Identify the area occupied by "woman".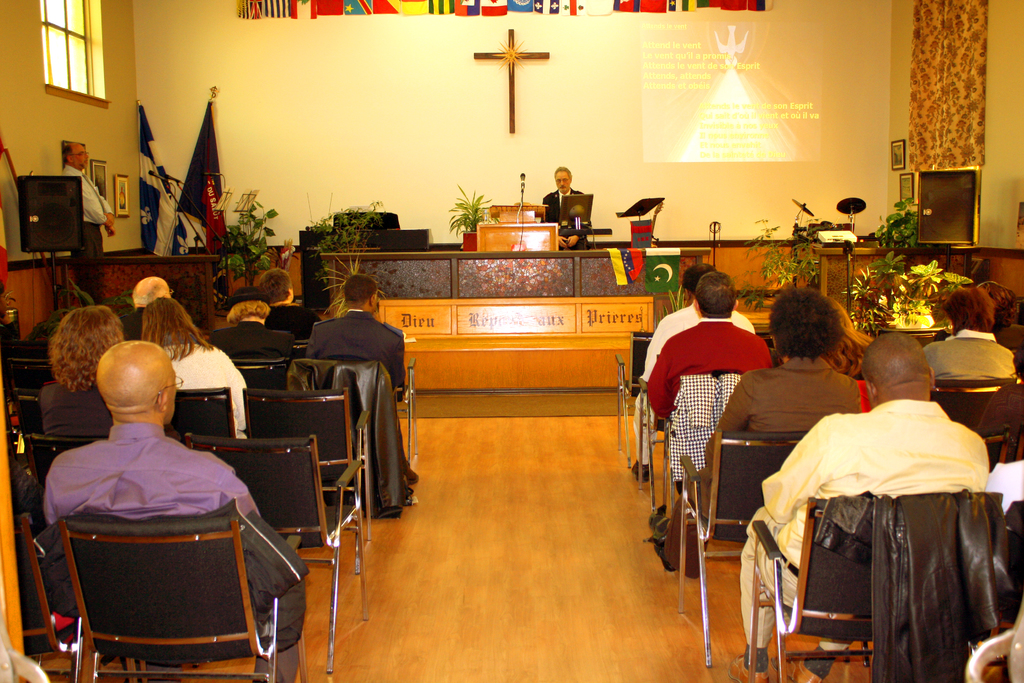
Area: bbox=[31, 307, 120, 427].
